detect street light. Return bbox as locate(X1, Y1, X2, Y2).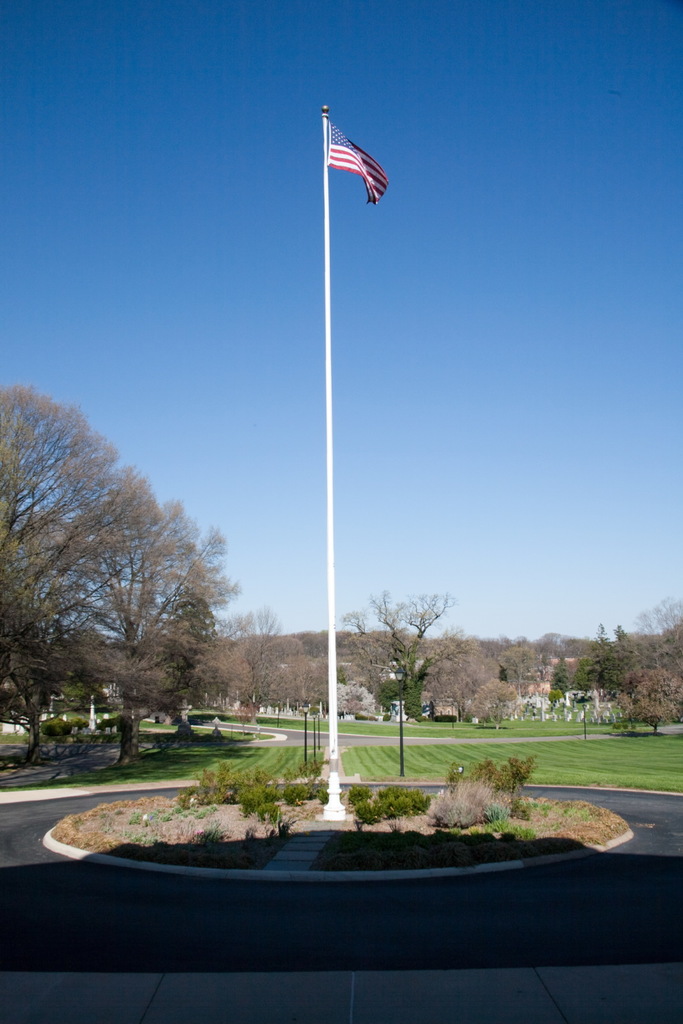
locate(315, 708, 322, 749).
